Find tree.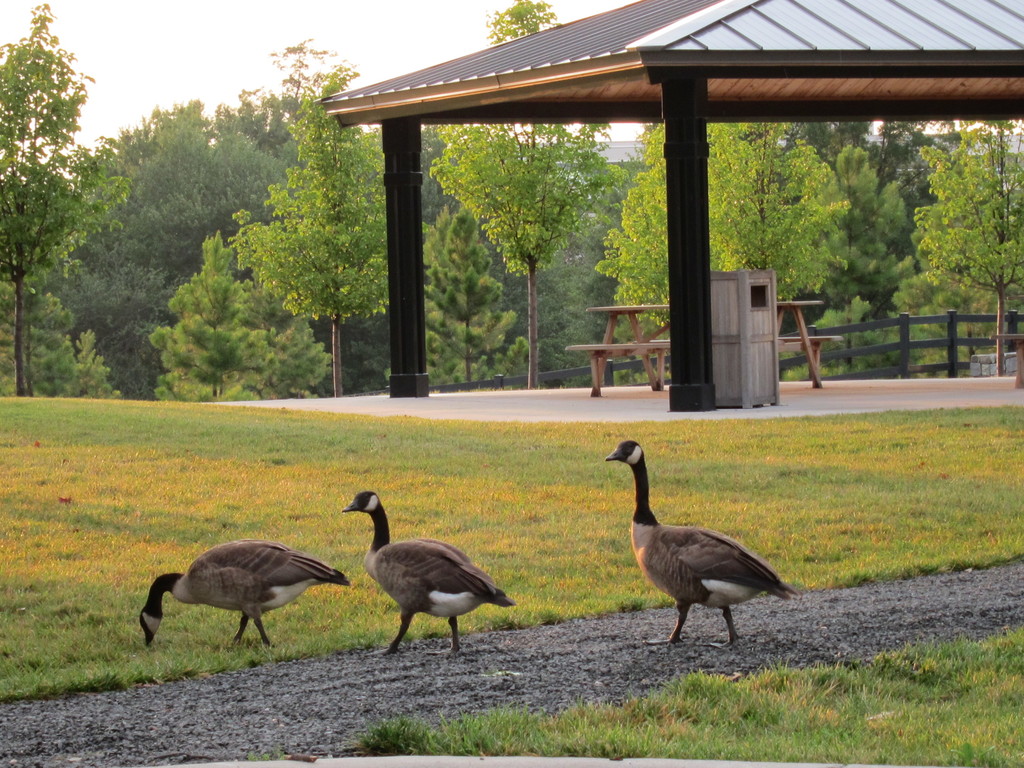
426, 0, 629, 388.
